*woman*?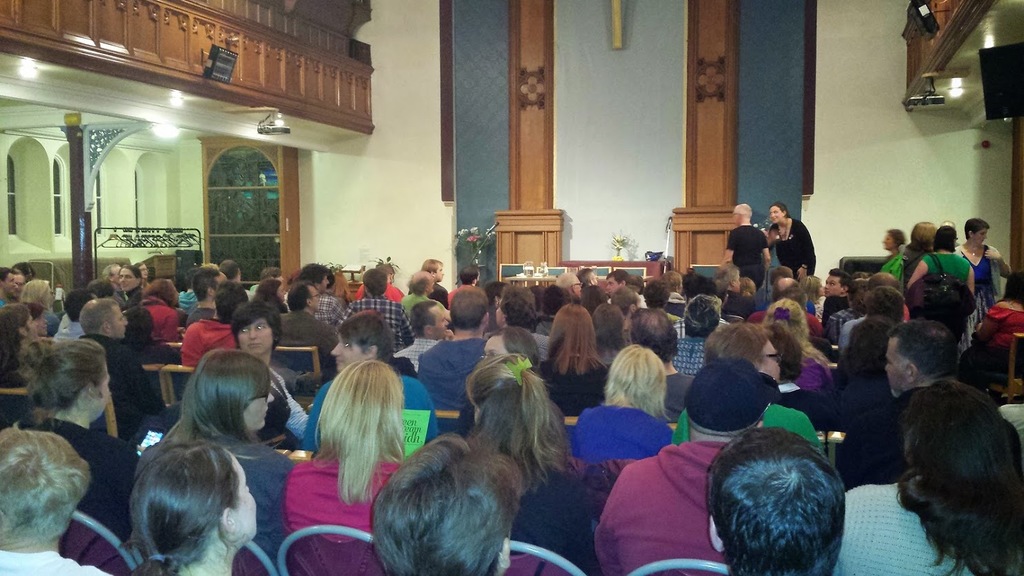
locate(874, 230, 907, 277)
